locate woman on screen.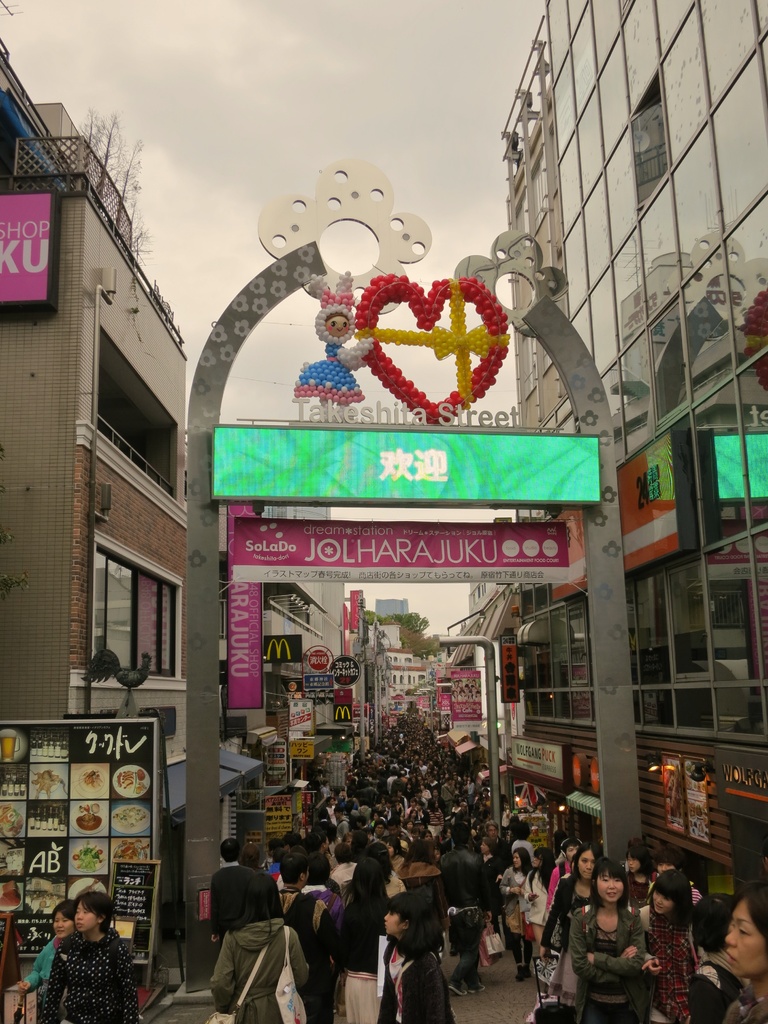
On screen at pyautogui.locateOnScreen(637, 864, 701, 1023).
